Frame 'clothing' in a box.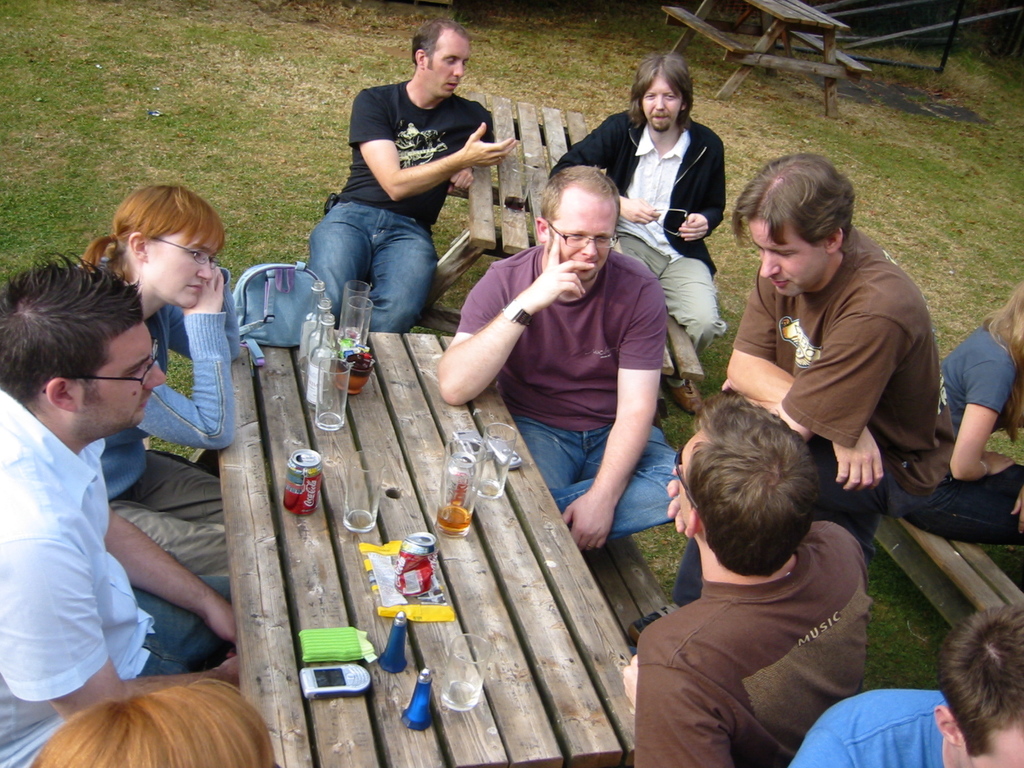
bbox=[308, 76, 496, 331].
